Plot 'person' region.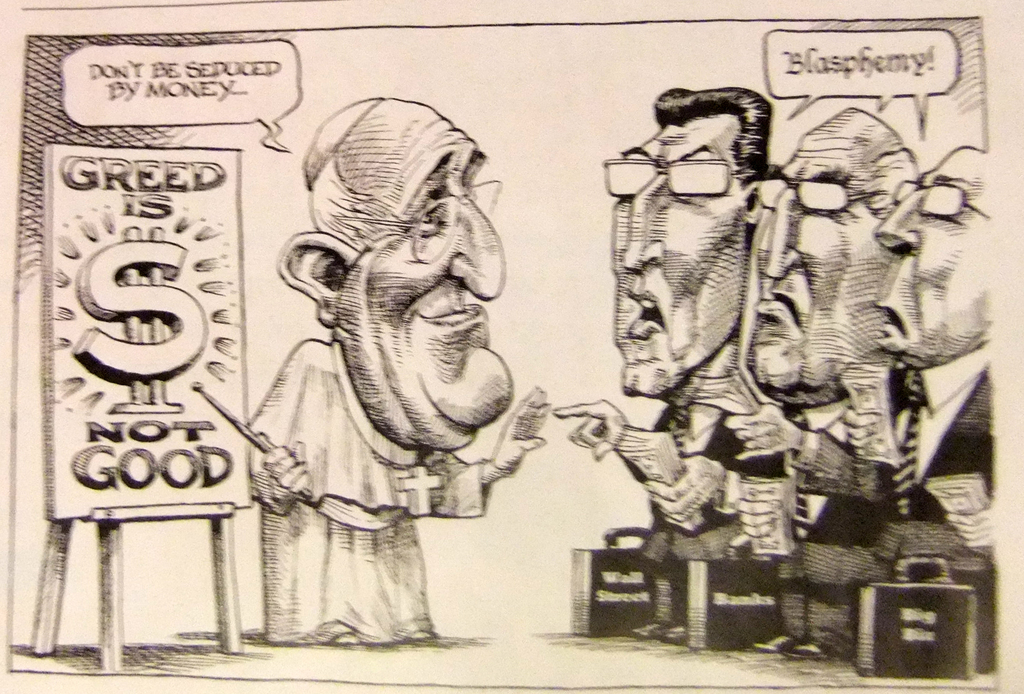
Plotted at bbox=(872, 147, 986, 585).
